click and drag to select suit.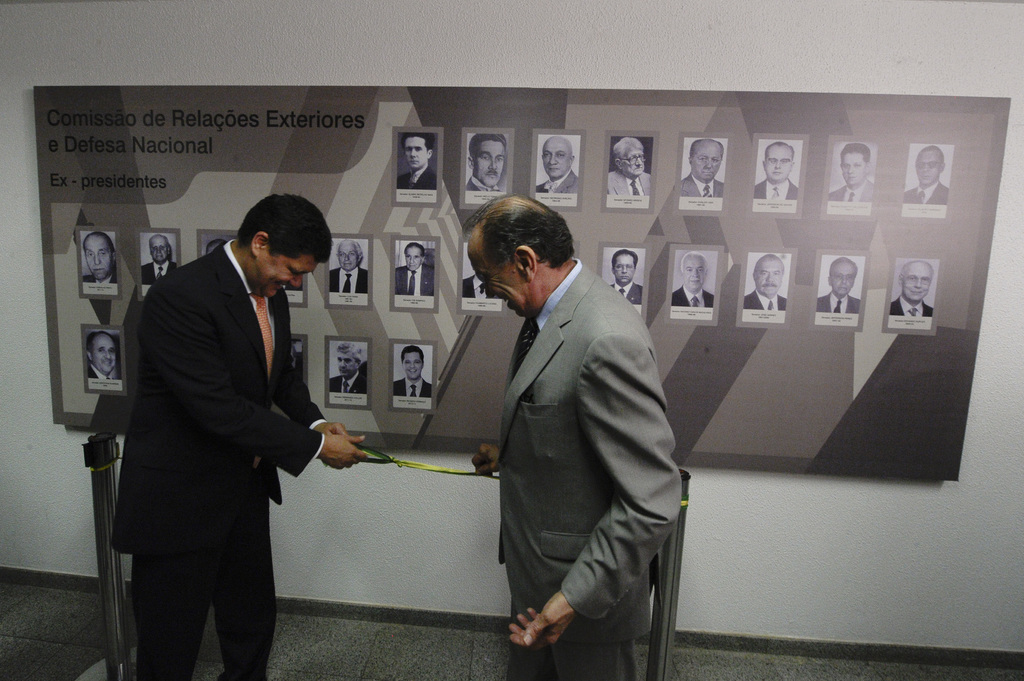
Selection: [392,376,430,397].
